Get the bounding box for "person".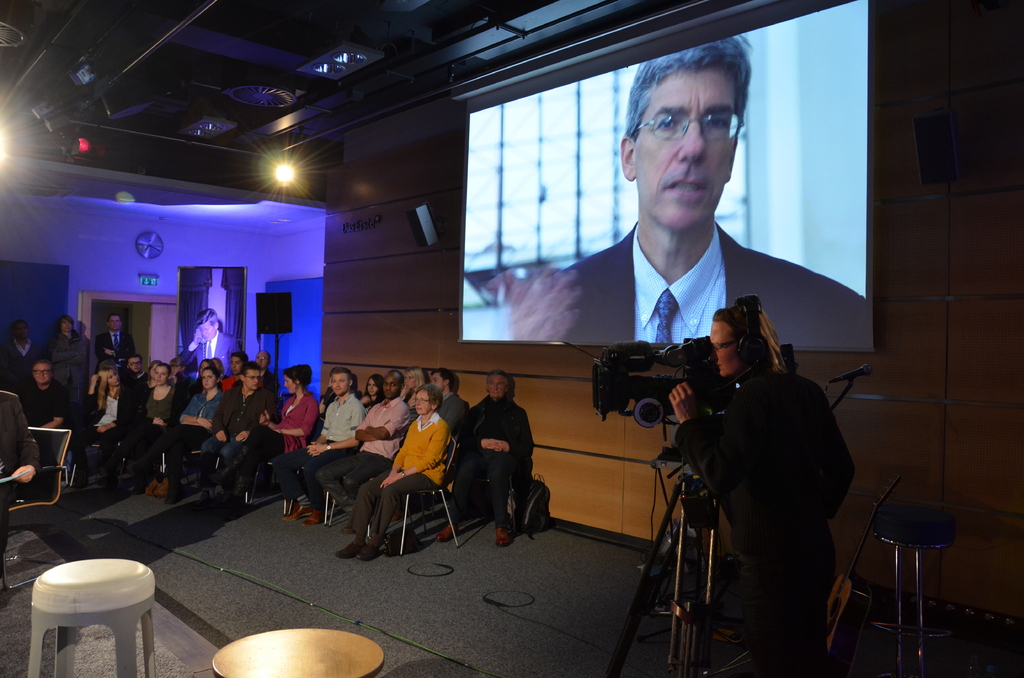
Rect(428, 366, 470, 441).
